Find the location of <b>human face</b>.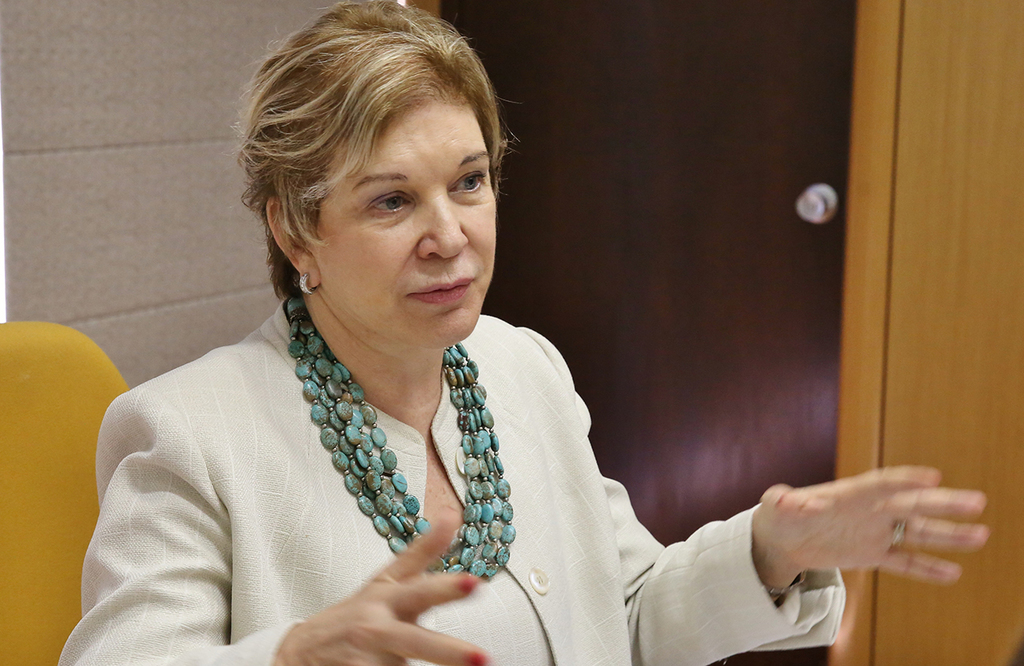
Location: 314, 94, 494, 347.
